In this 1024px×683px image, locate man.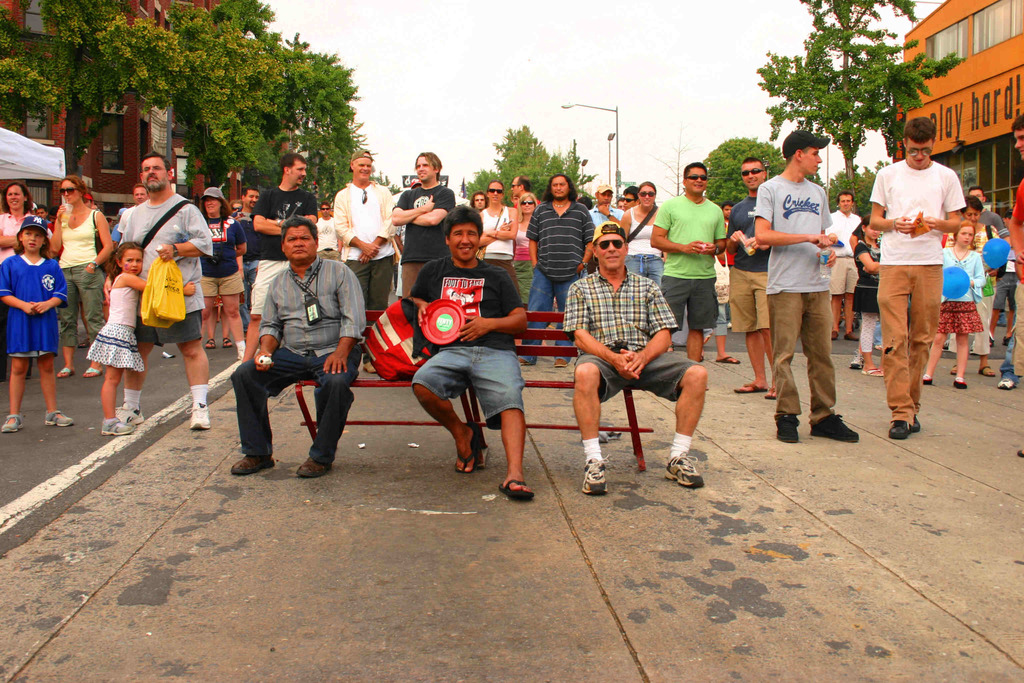
Bounding box: box=[732, 156, 782, 400].
